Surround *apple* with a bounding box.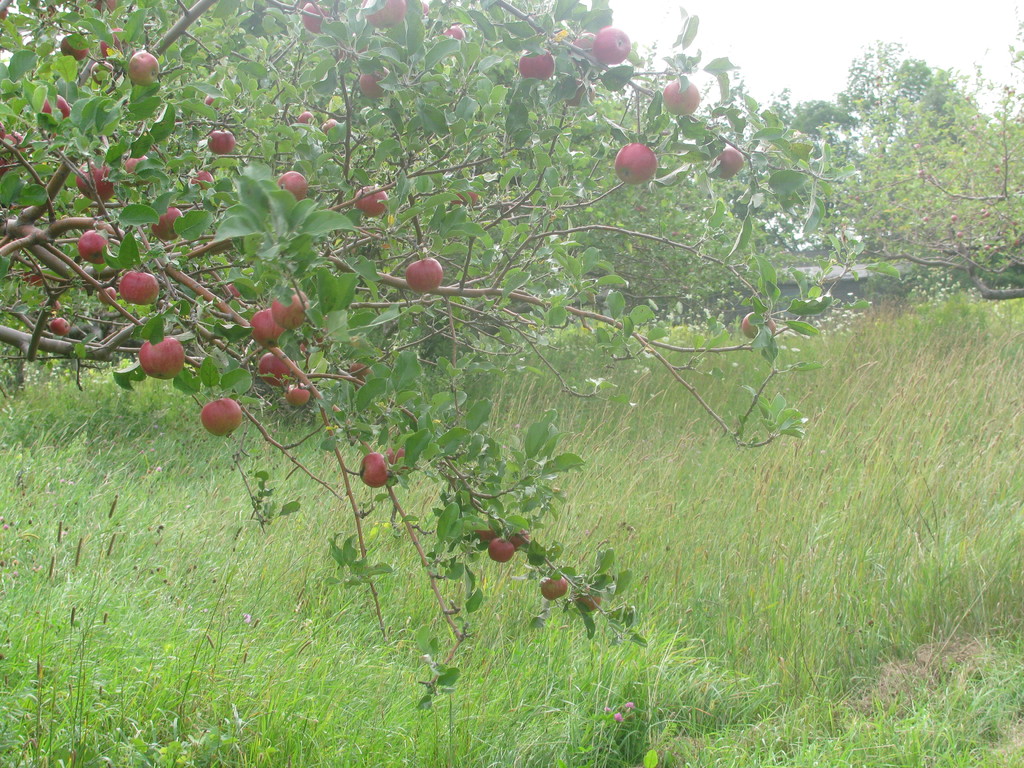
3, 132, 31, 154.
